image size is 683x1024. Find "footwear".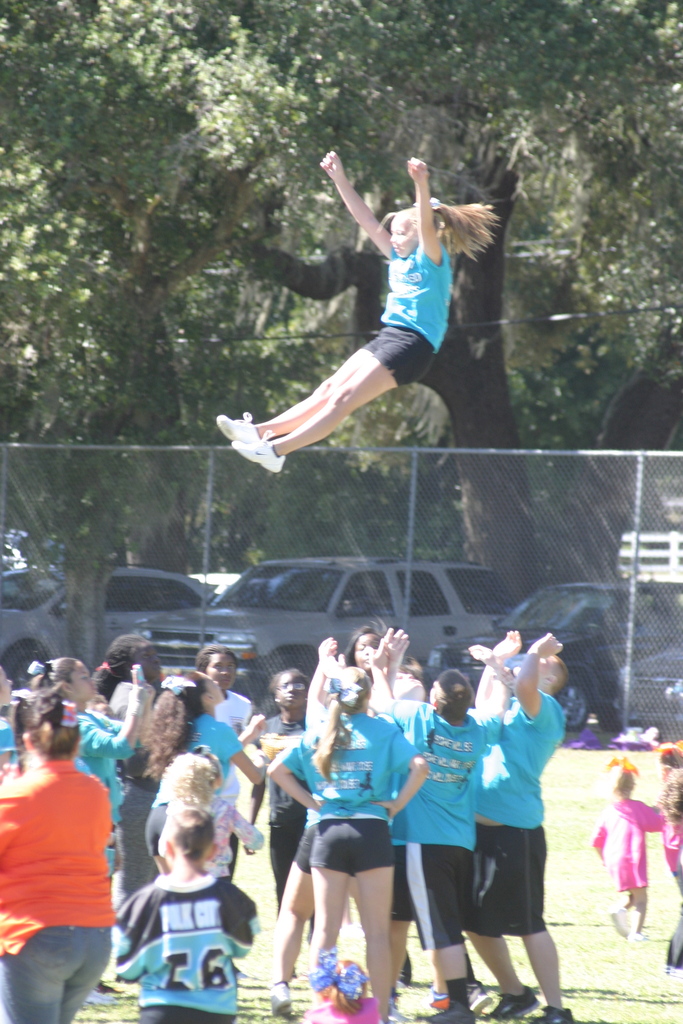
left=231, top=431, right=290, bottom=473.
